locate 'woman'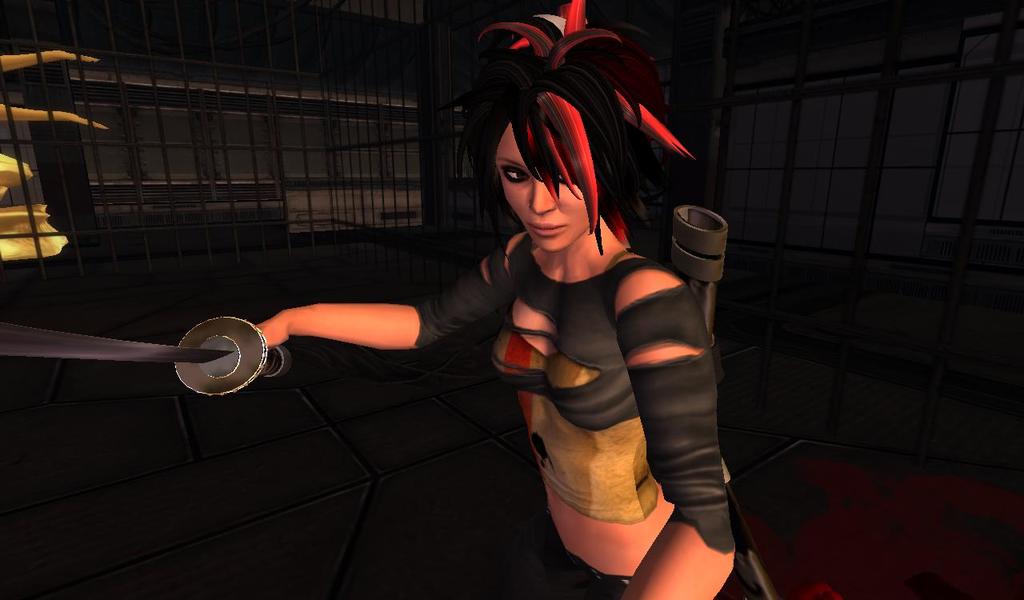
l=352, t=47, r=712, b=586
